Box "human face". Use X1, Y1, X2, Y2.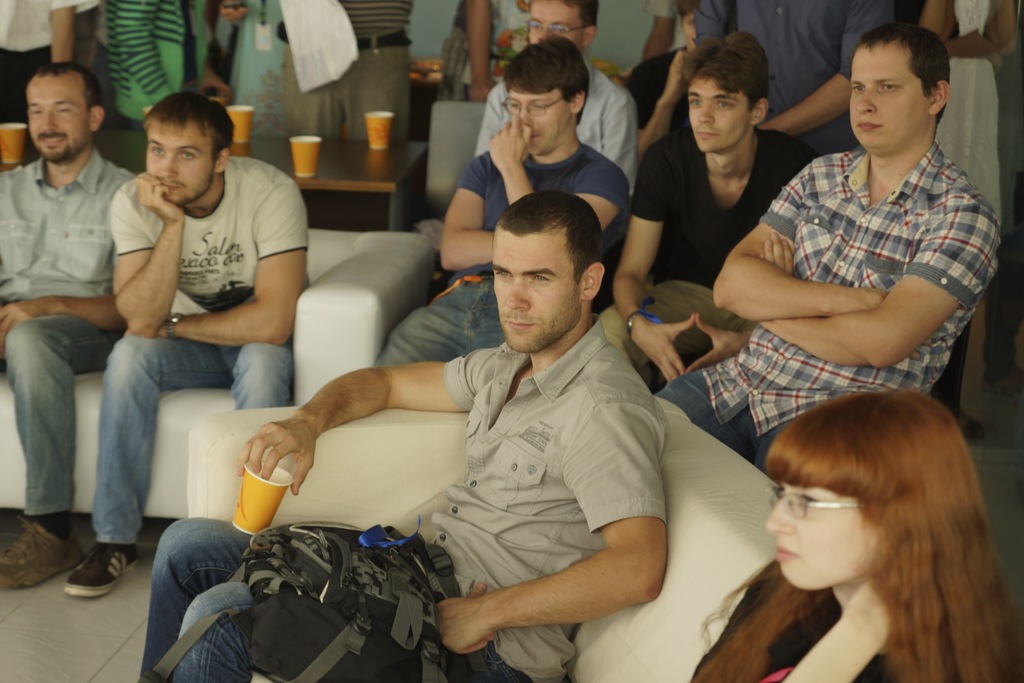
22, 72, 88, 161.
